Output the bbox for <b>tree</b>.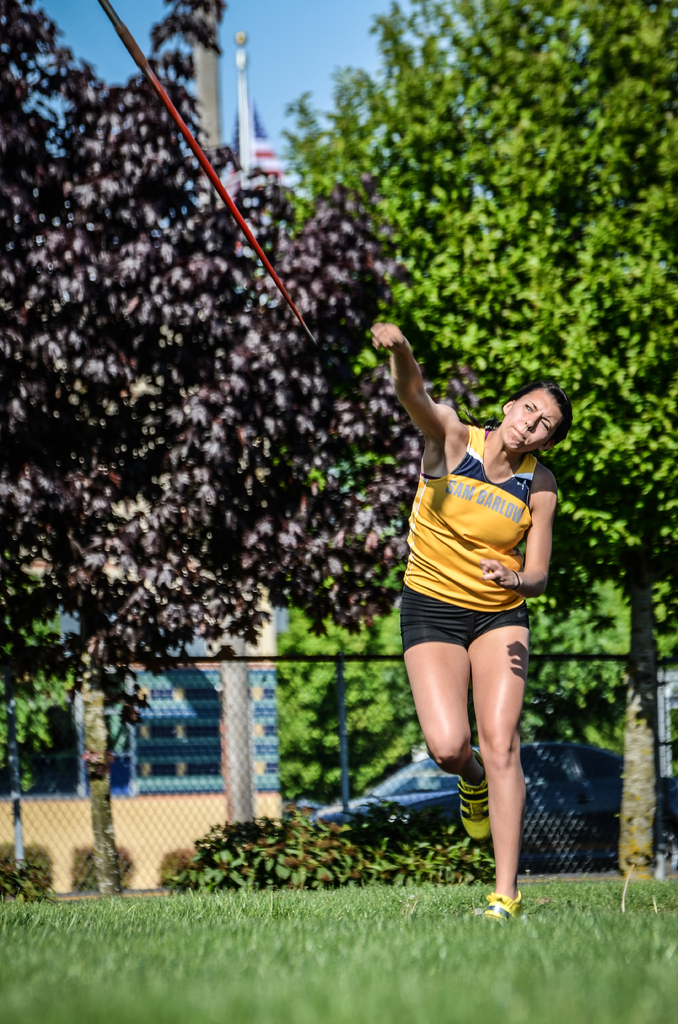
Rect(277, 1, 677, 867).
